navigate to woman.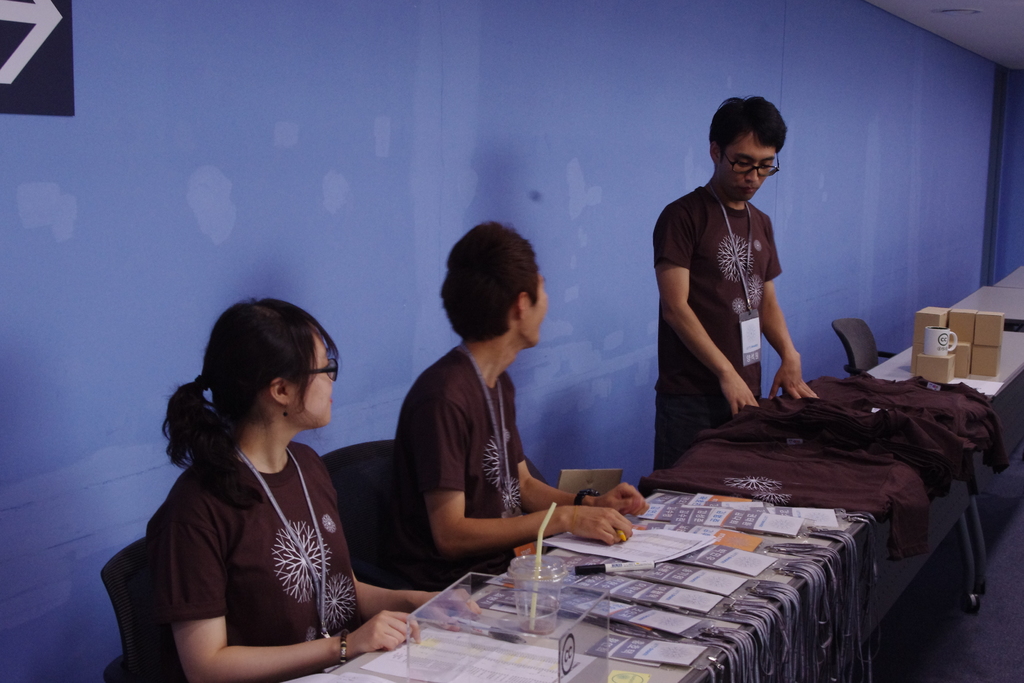
Navigation target: [x1=120, y1=287, x2=397, y2=682].
